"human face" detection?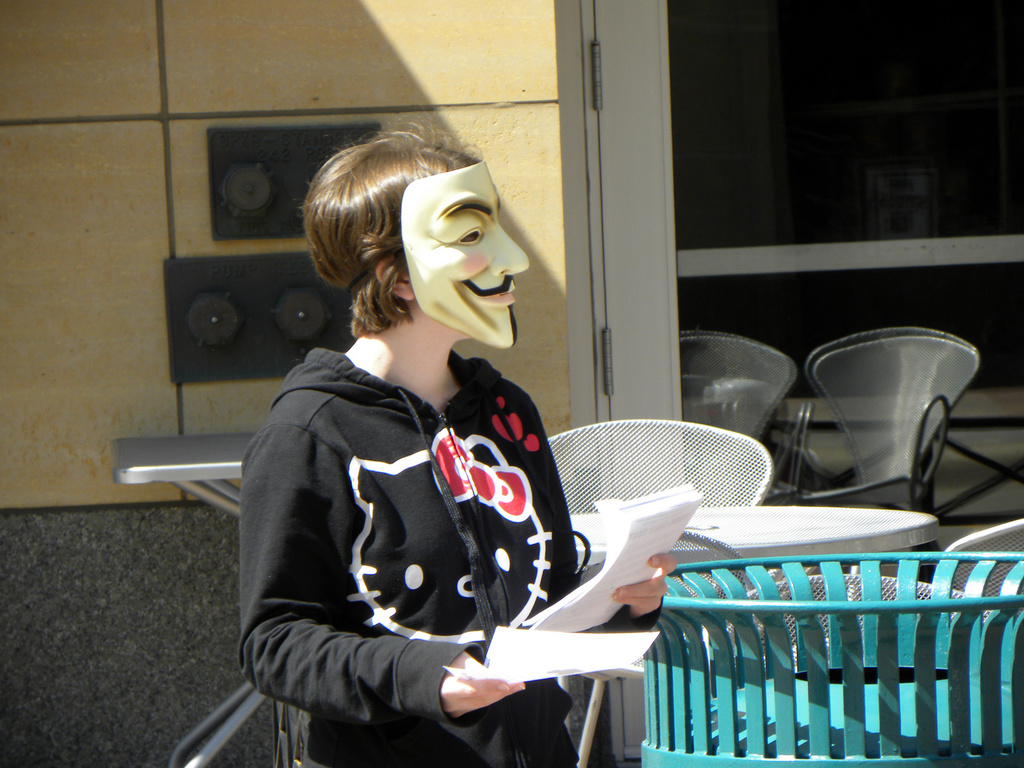
box(406, 156, 531, 352)
